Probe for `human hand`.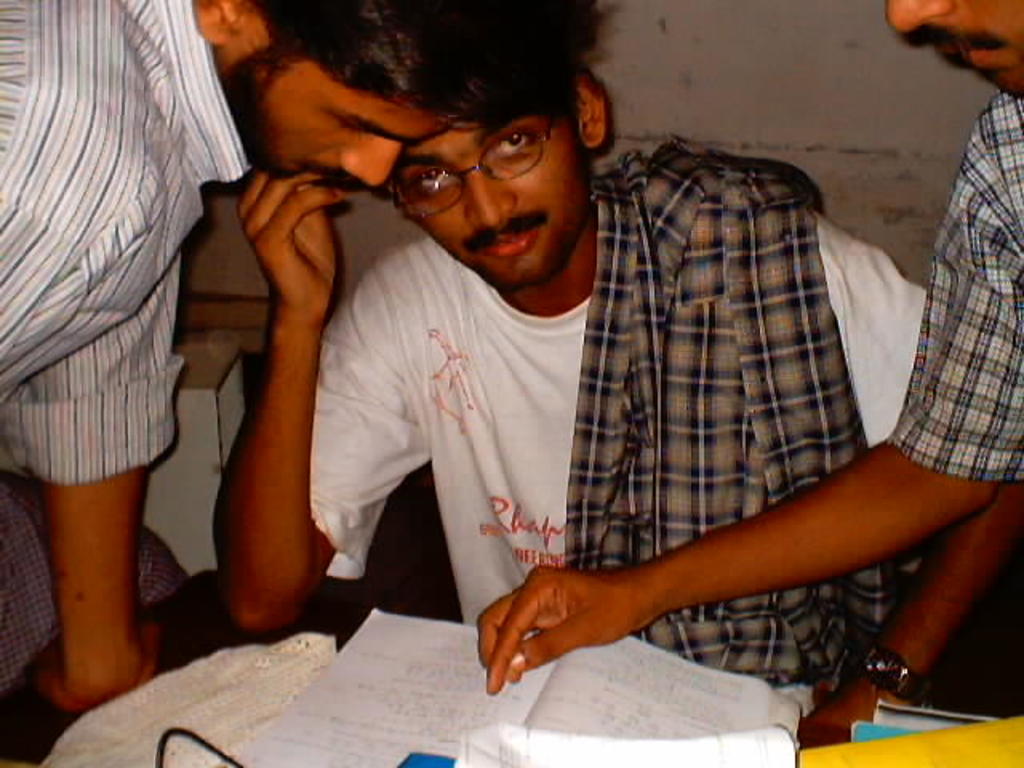
Probe result: select_region(797, 678, 920, 752).
